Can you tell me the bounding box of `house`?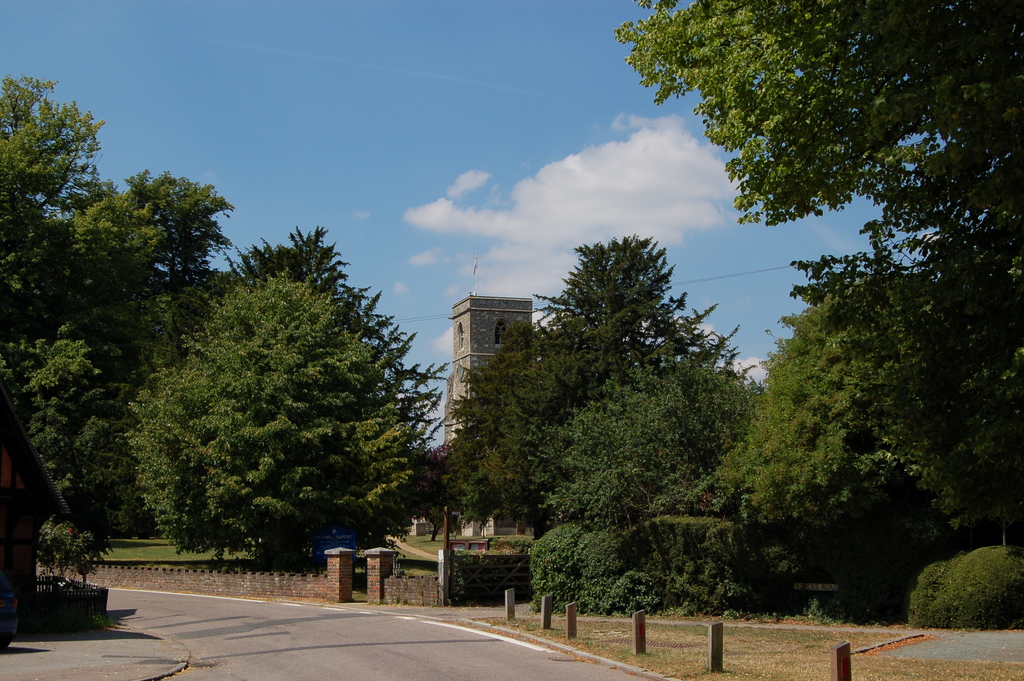
BBox(442, 294, 538, 452).
